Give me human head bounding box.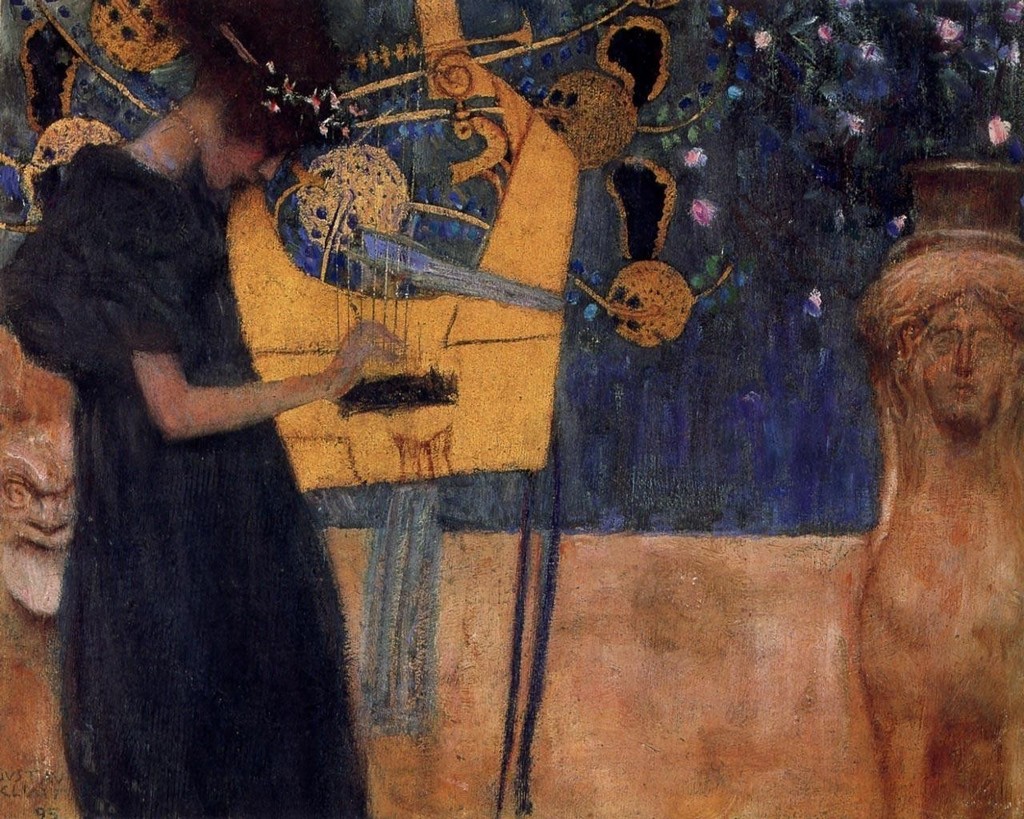
(x1=892, y1=252, x2=1023, y2=439).
